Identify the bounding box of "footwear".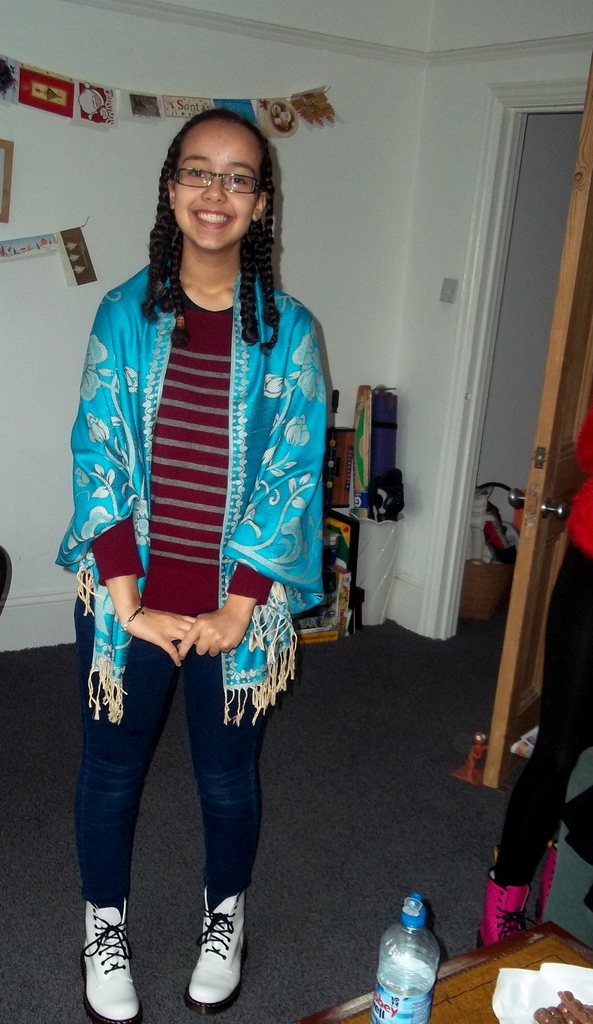
x1=78 y1=910 x2=143 y2=1023.
